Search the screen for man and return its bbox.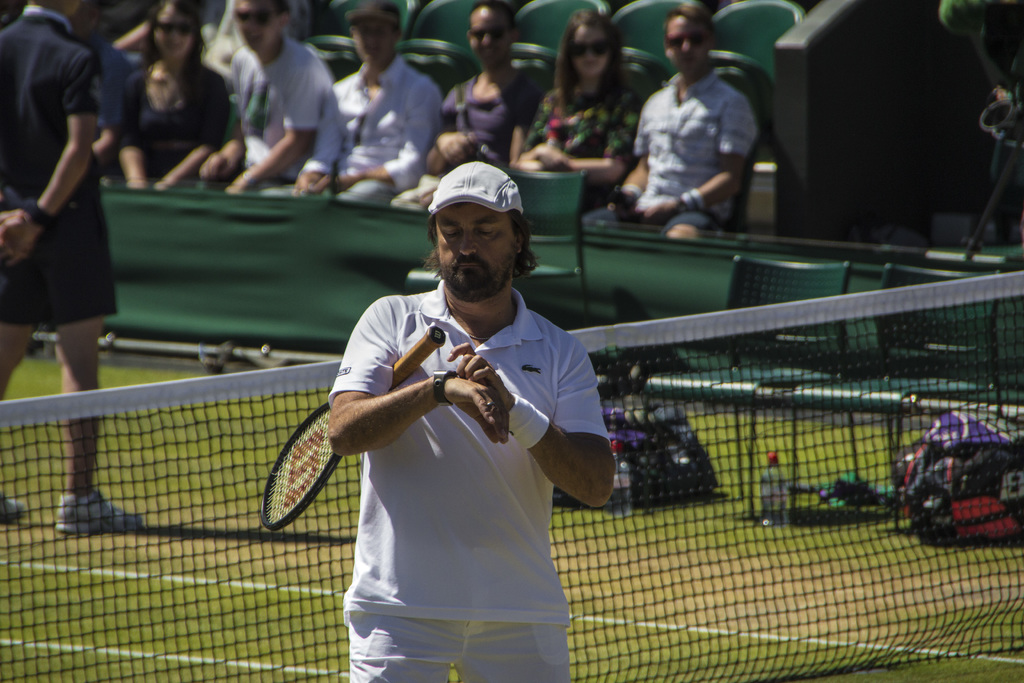
Found: 67, 0, 133, 188.
